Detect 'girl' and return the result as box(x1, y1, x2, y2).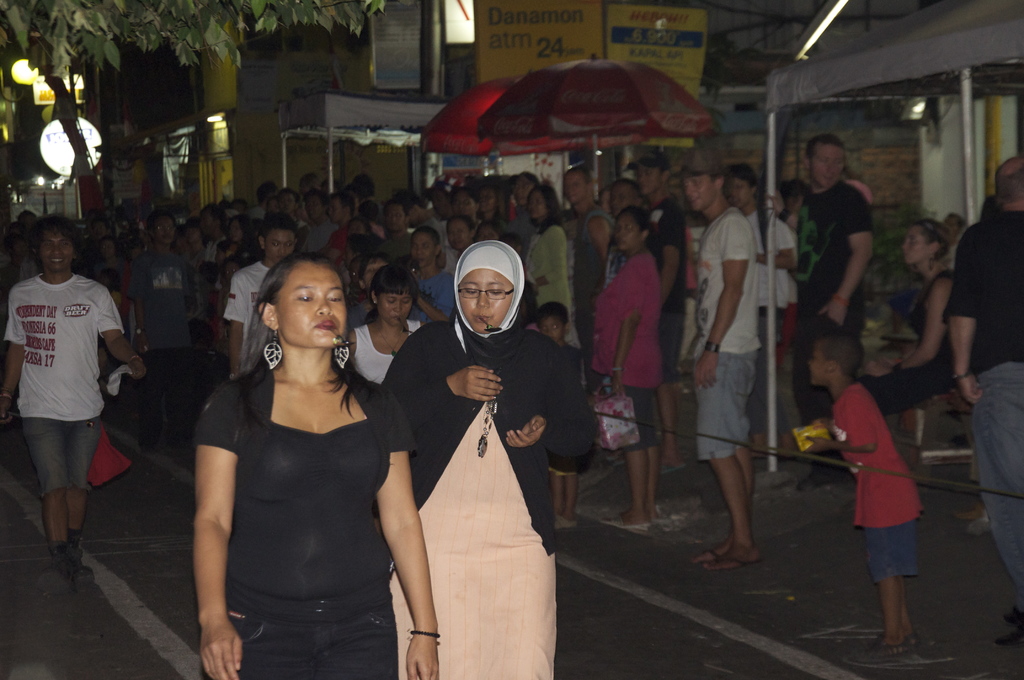
box(194, 255, 440, 679).
